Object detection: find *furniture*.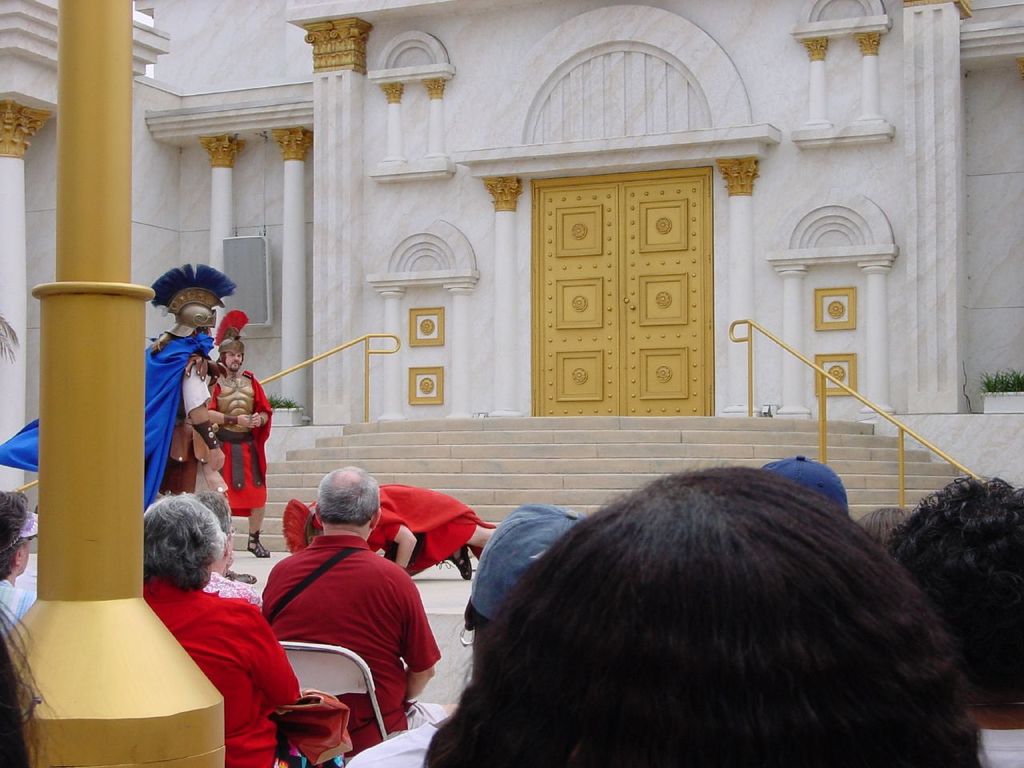
{"x1": 278, "y1": 640, "x2": 390, "y2": 742}.
